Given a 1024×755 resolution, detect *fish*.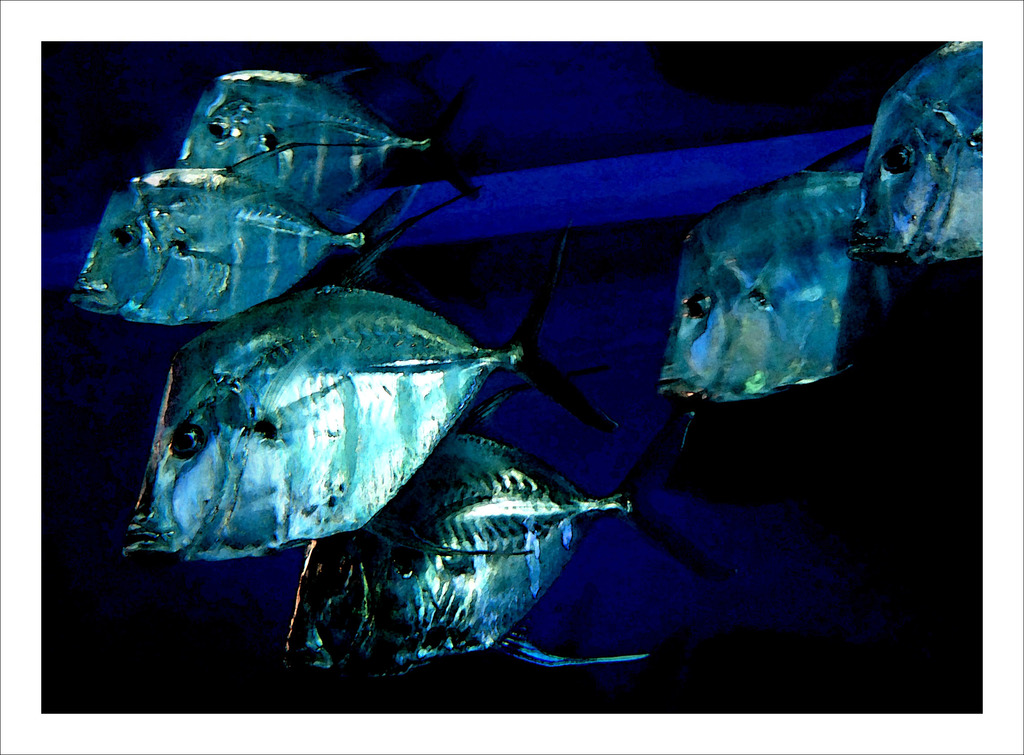
273/360/655/686.
